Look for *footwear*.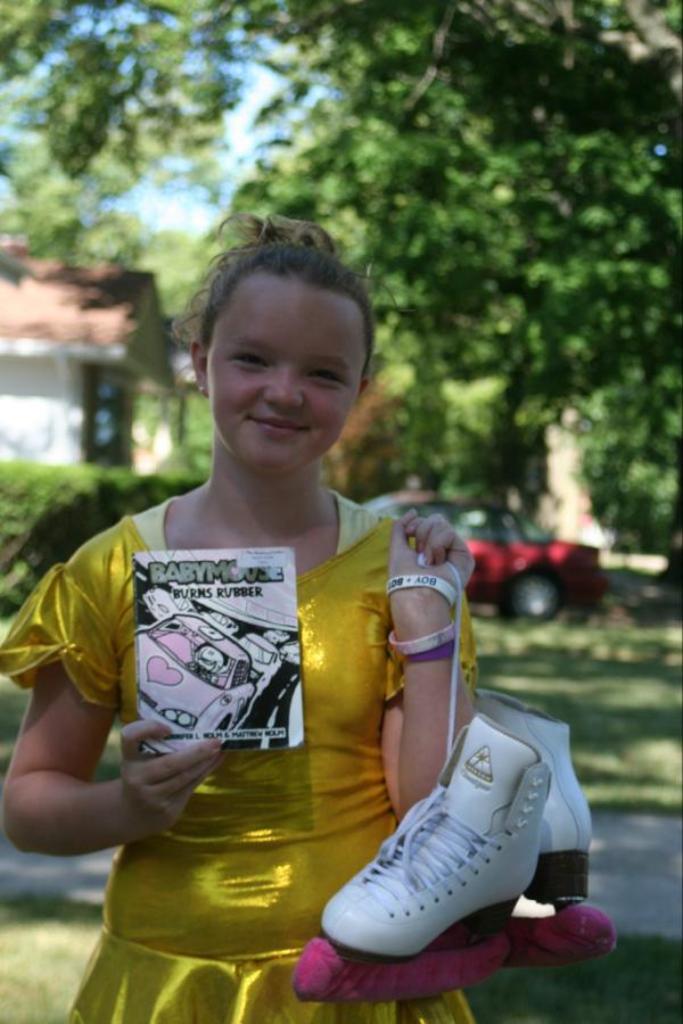
Found: pyautogui.locateOnScreen(471, 680, 601, 919).
